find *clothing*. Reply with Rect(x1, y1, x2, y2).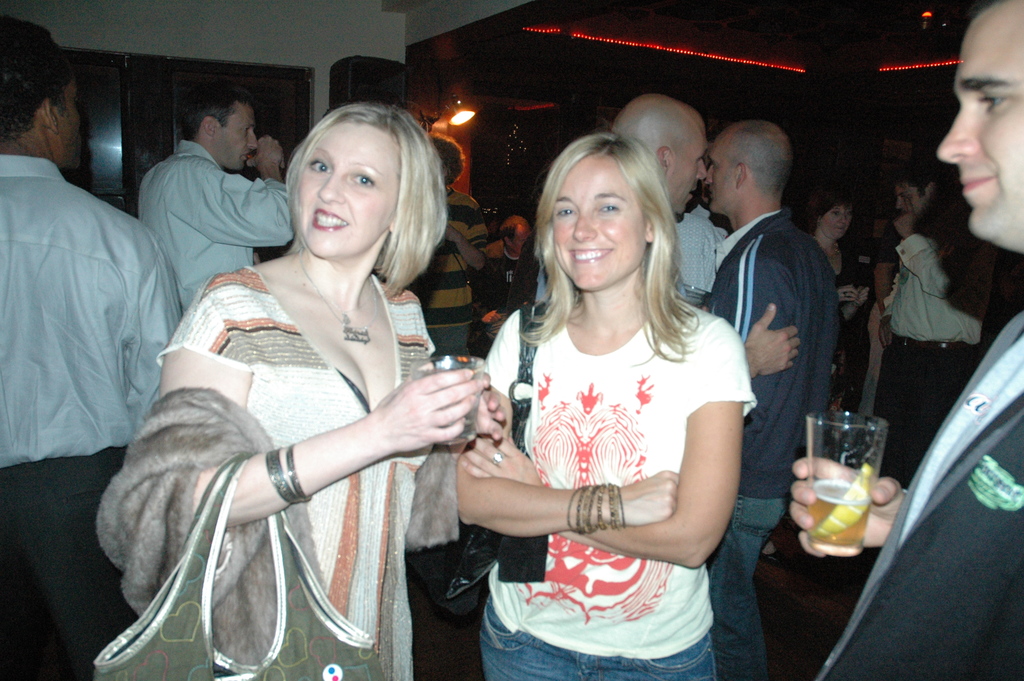
Rect(416, 192, 489, 356).
